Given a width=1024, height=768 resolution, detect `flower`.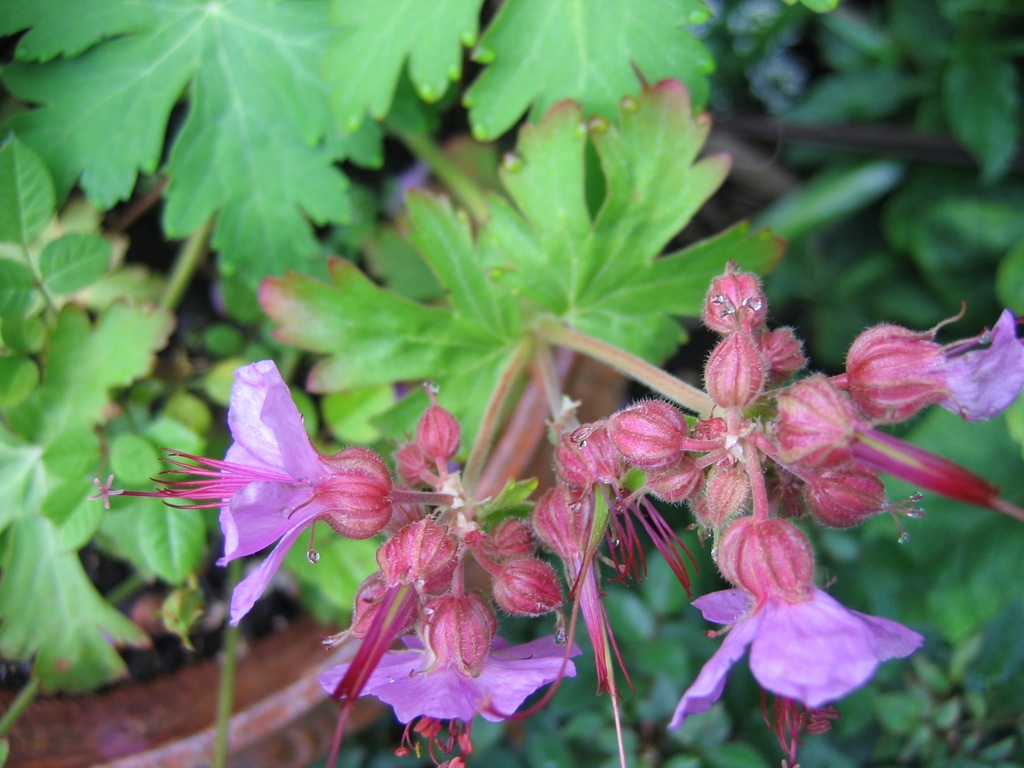
{"x1": 840, "y1": 301, "x2": 1023, "y2": 414}.
